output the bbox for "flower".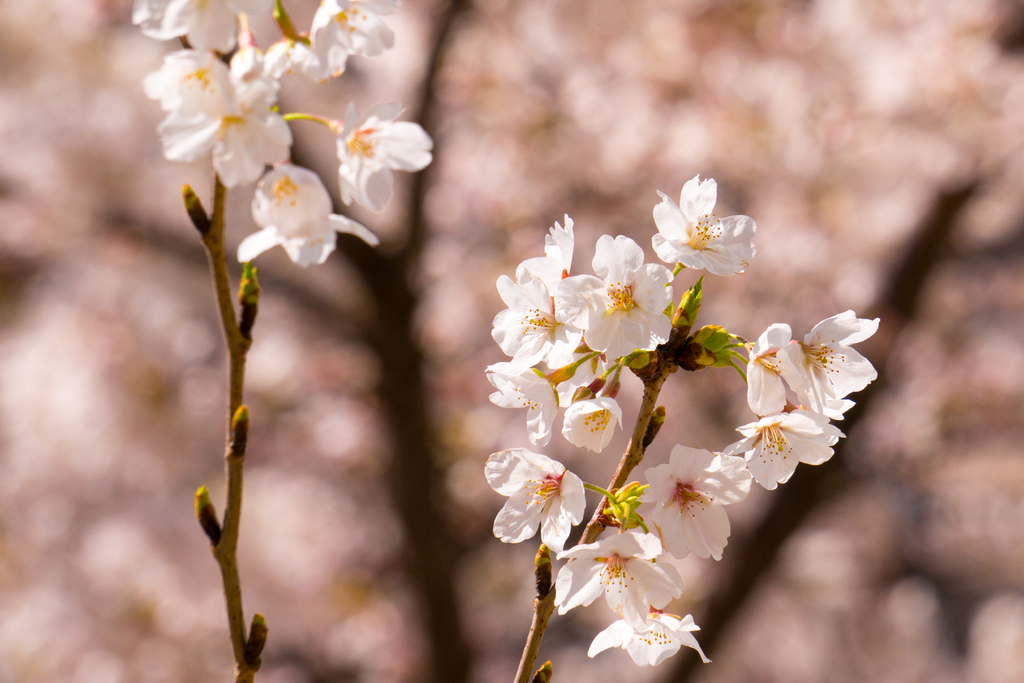
rect(232, 157, 383, 275).
